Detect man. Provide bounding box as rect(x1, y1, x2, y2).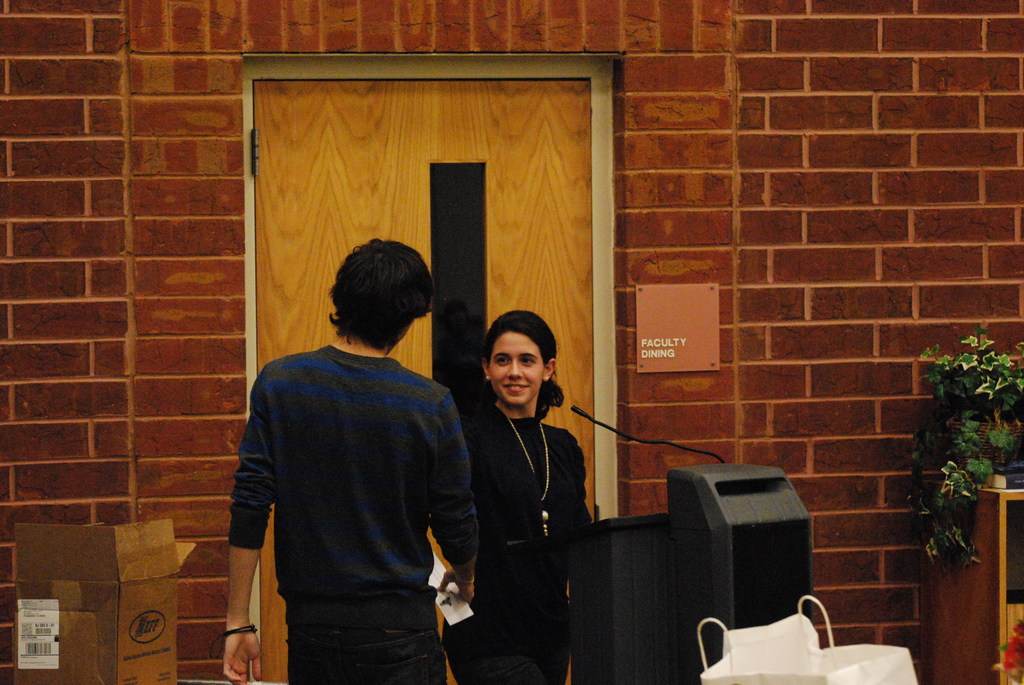
rect(217, 240, 475, 684).
